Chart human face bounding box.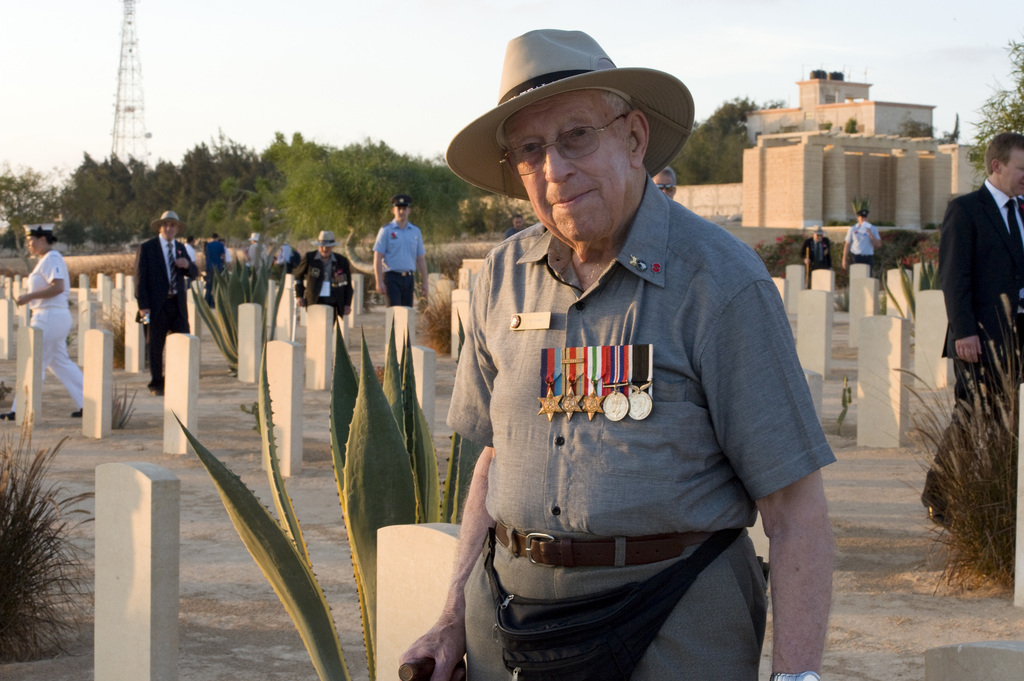
Charted: l=22, t=235, r=40, b=257.
